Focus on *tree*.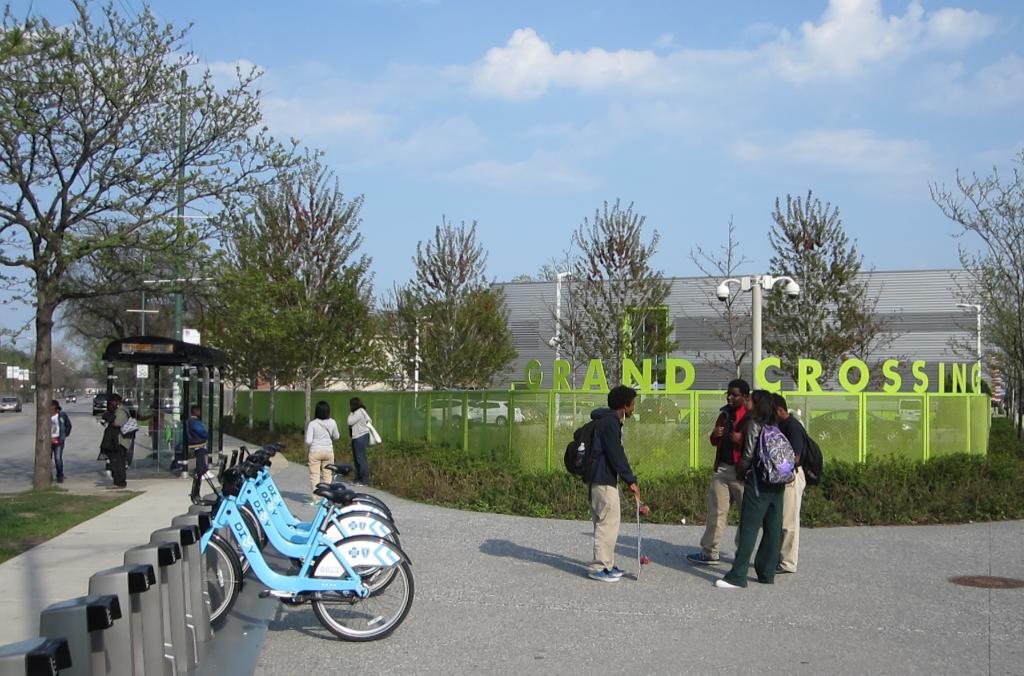
Focused at (left=676, top=214, right=754, bottom=383).
